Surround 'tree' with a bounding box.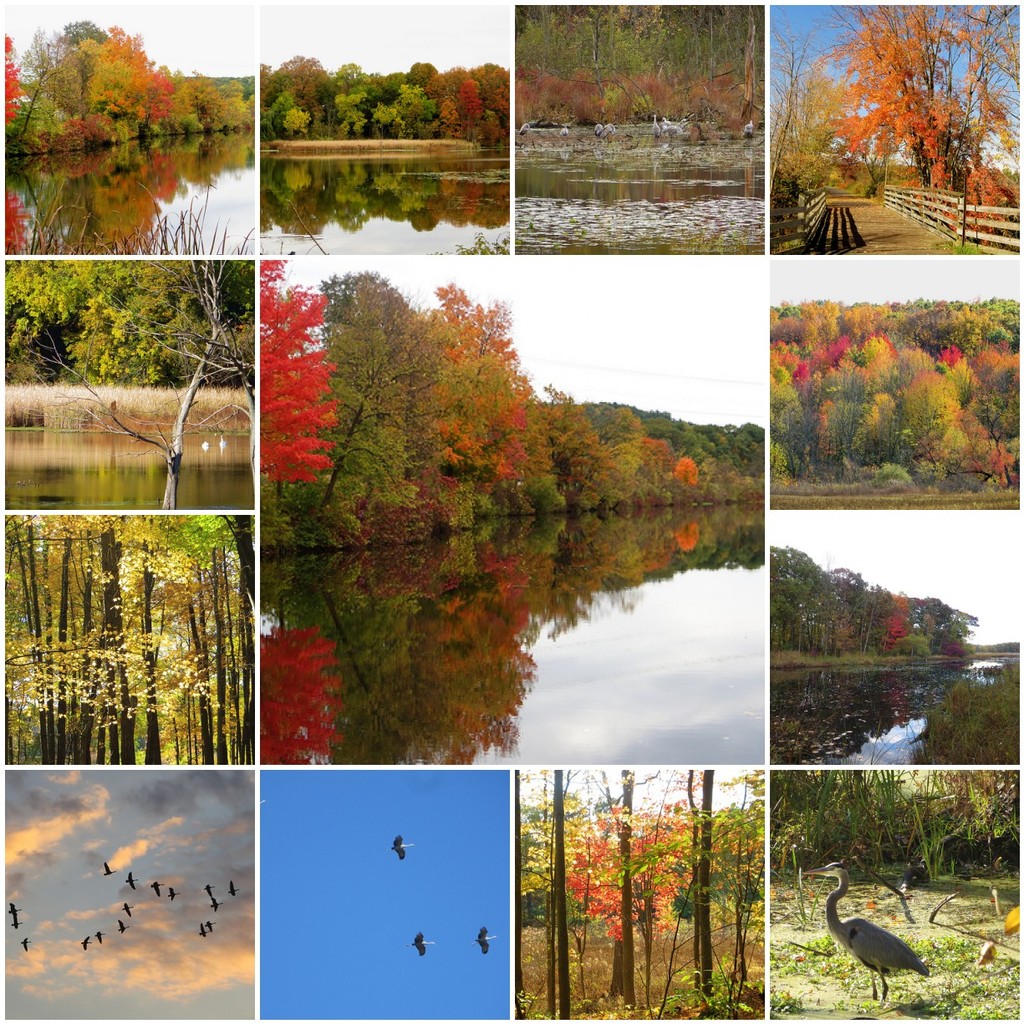
[35,257,252,507].
